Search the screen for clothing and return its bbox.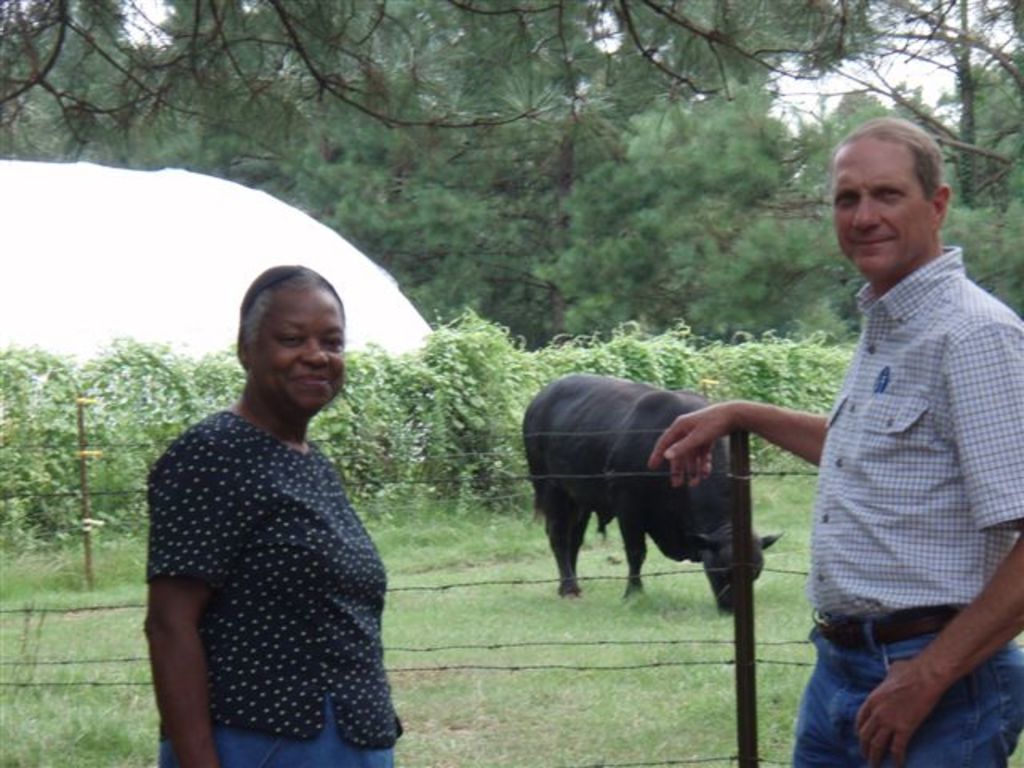
Found: region(787, 240, 1022, 766).
